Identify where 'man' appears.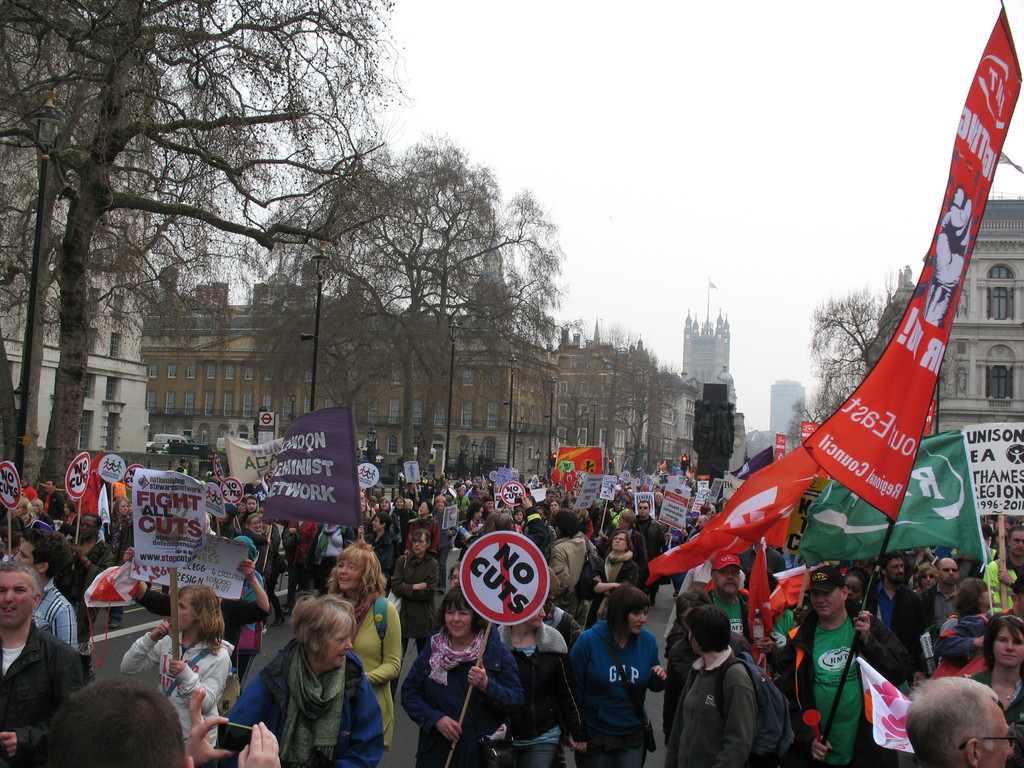
Appears at 980:524:1023:618.
